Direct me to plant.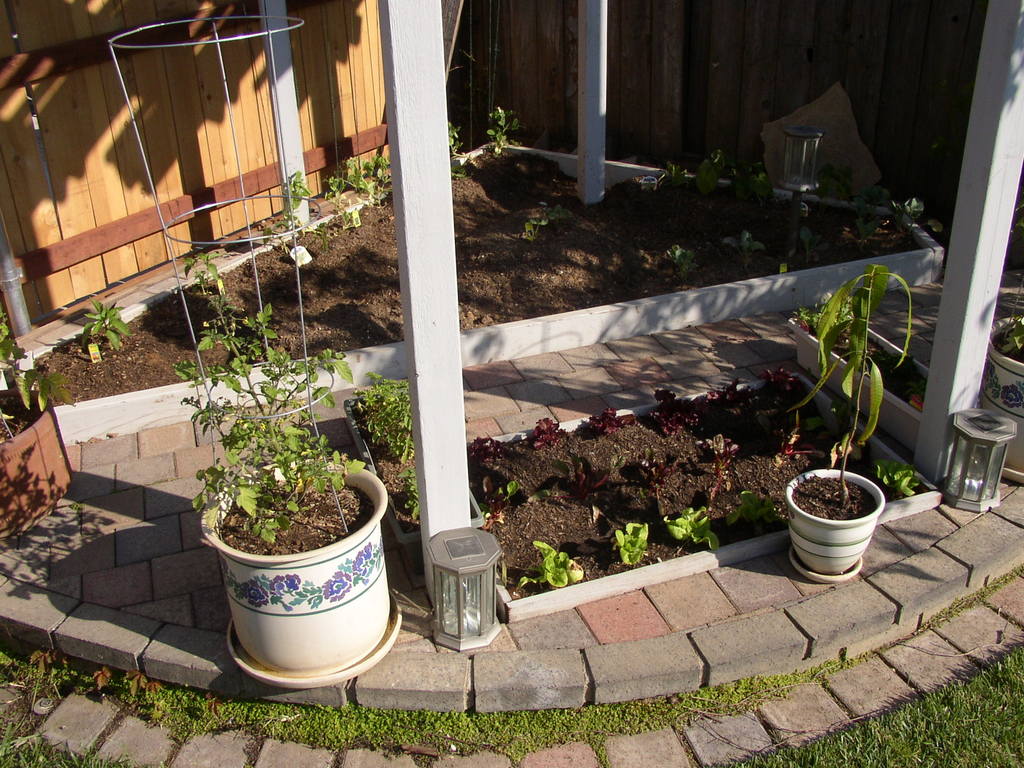
Direction: BBox(95, 664, 111, 686).
